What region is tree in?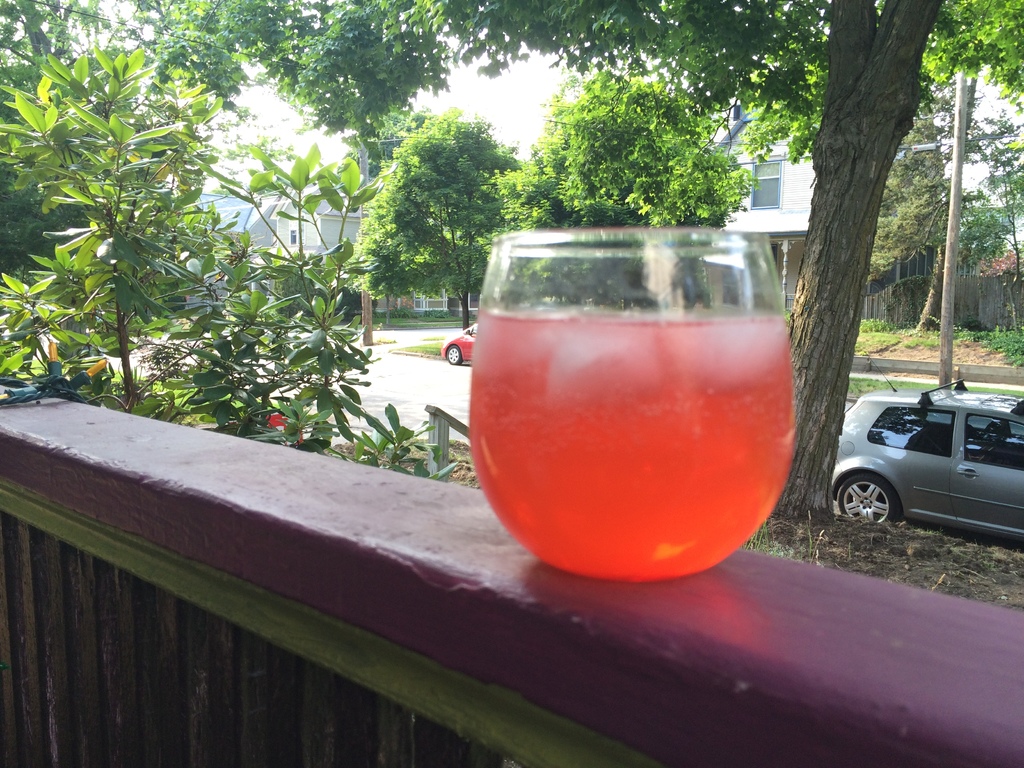
region(352, 97, 549, 337).
